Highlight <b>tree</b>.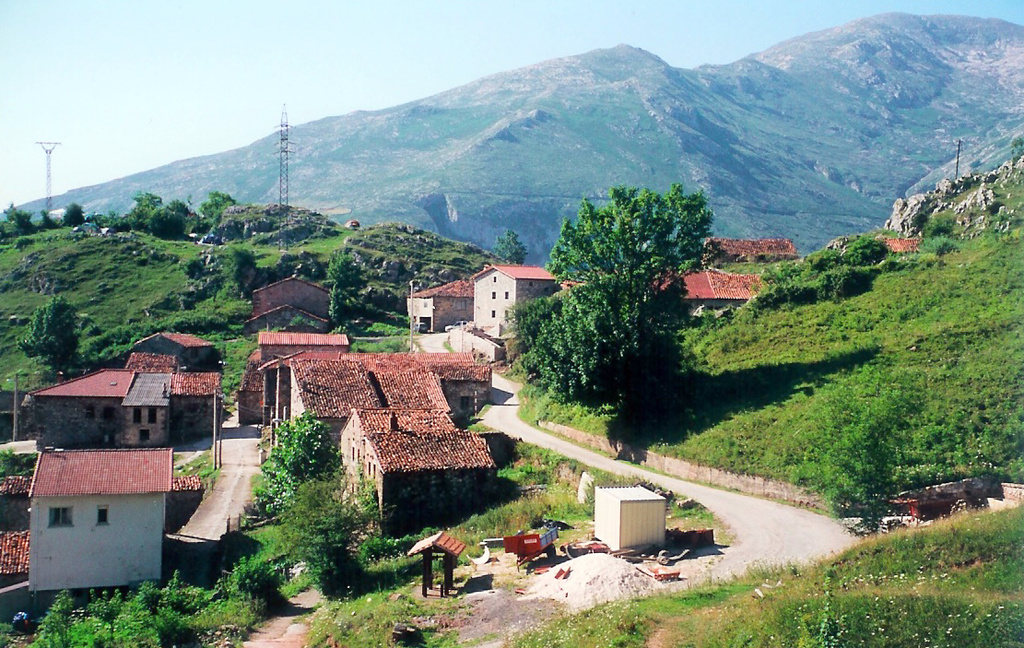
Highlighted region: x1=784, y1=366, x2=933, y2=541.
